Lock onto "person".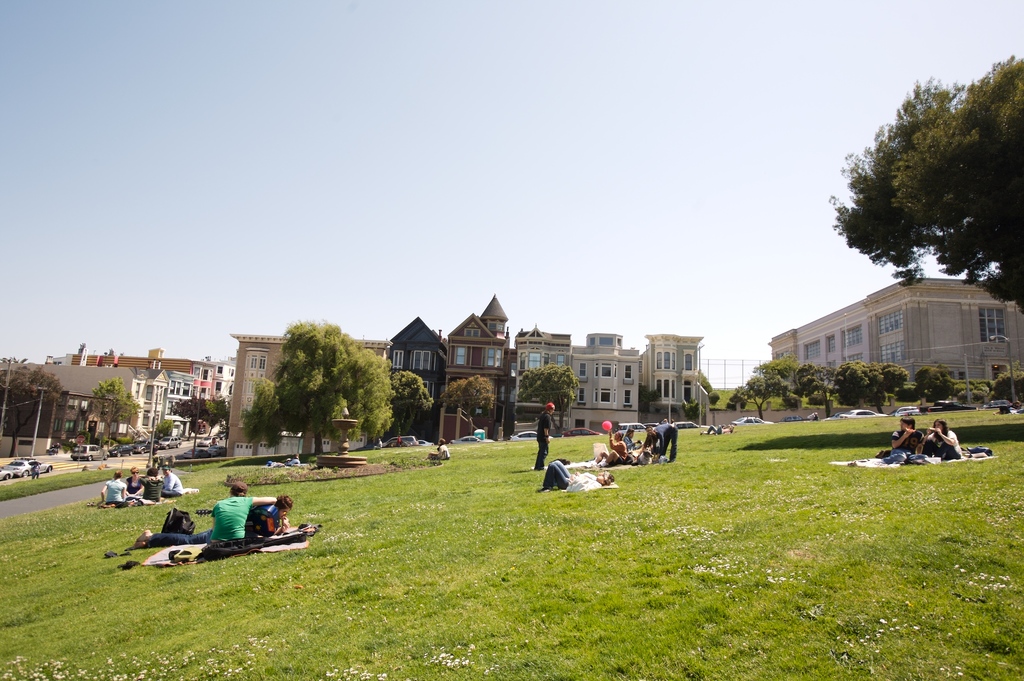
Locked: 599/431/632/465.
